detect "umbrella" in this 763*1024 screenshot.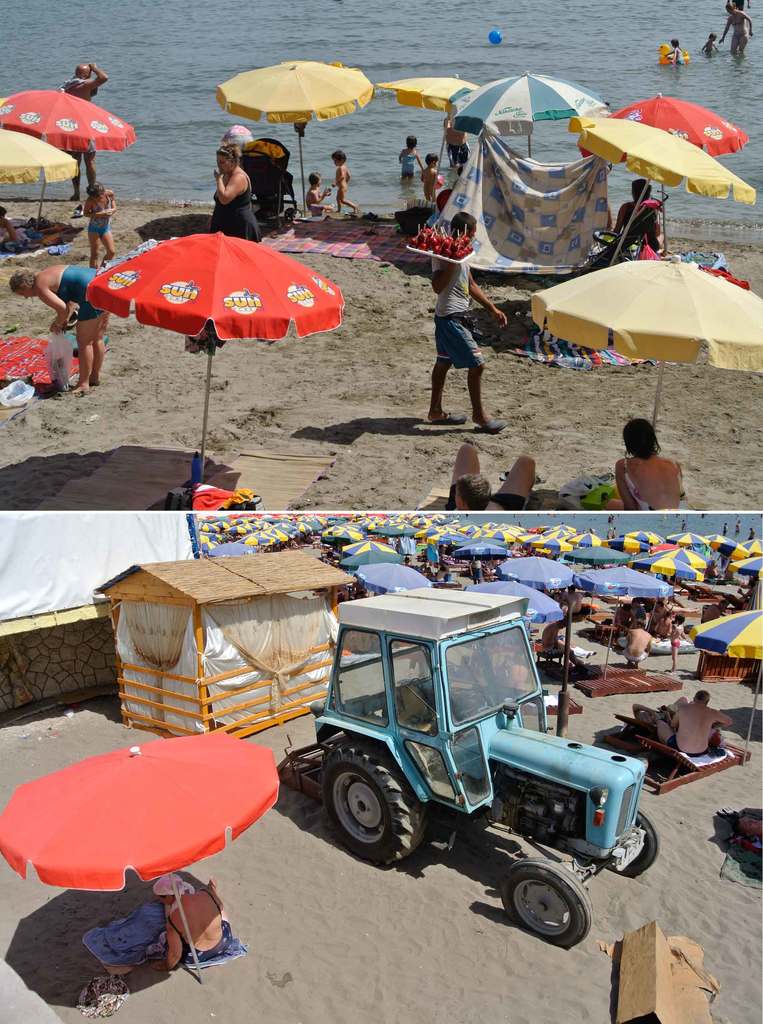
Detection: l=380, t=73, r=479, b=197.
